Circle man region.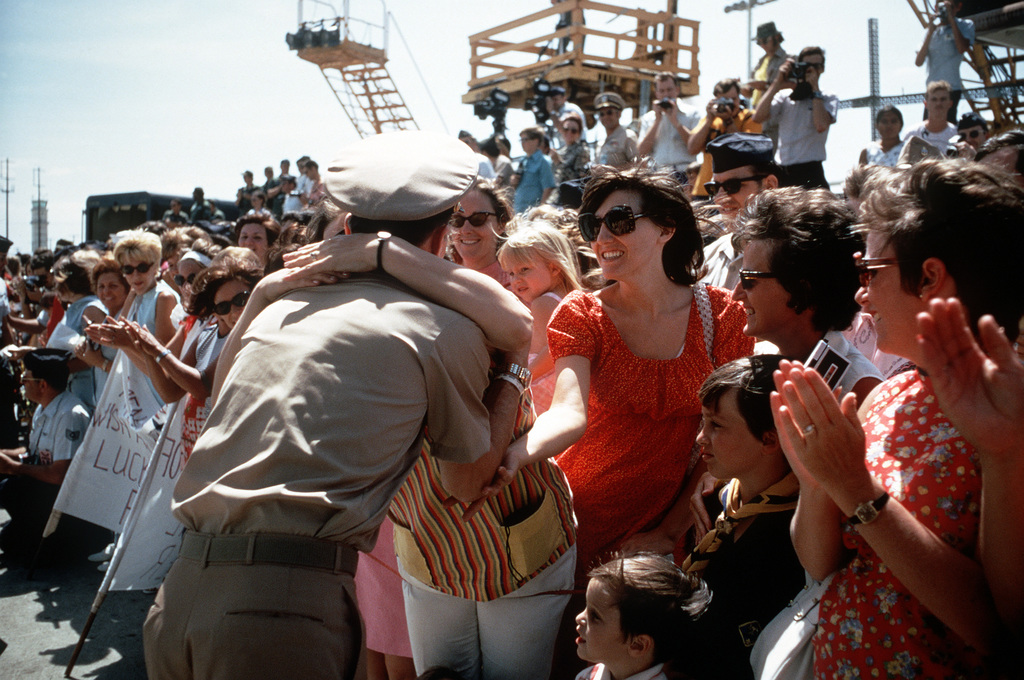
Region: x1=689 y1=80 x2=760 y2=208.
